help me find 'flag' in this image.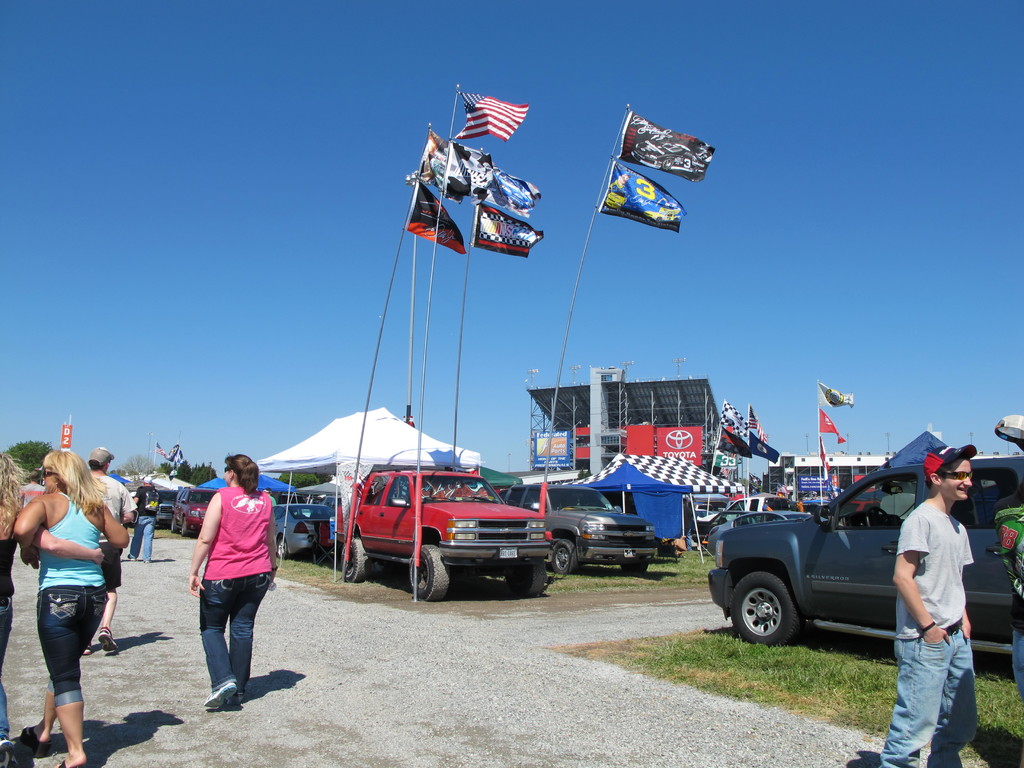
Found it: 591:158:689:239.
